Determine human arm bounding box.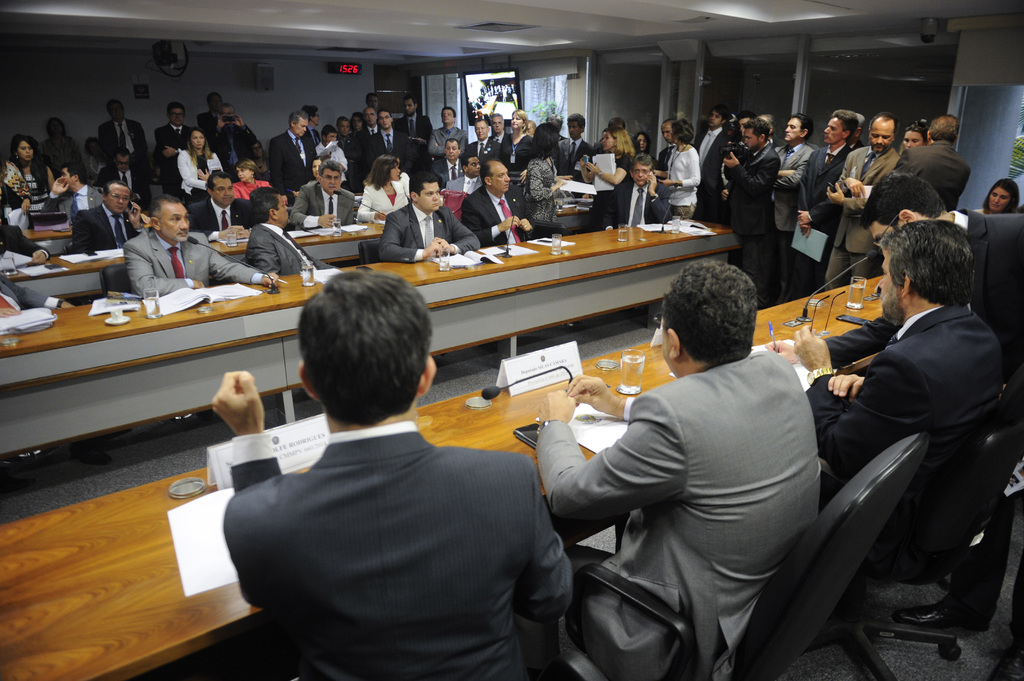
Determined: 353,188,388,223.
